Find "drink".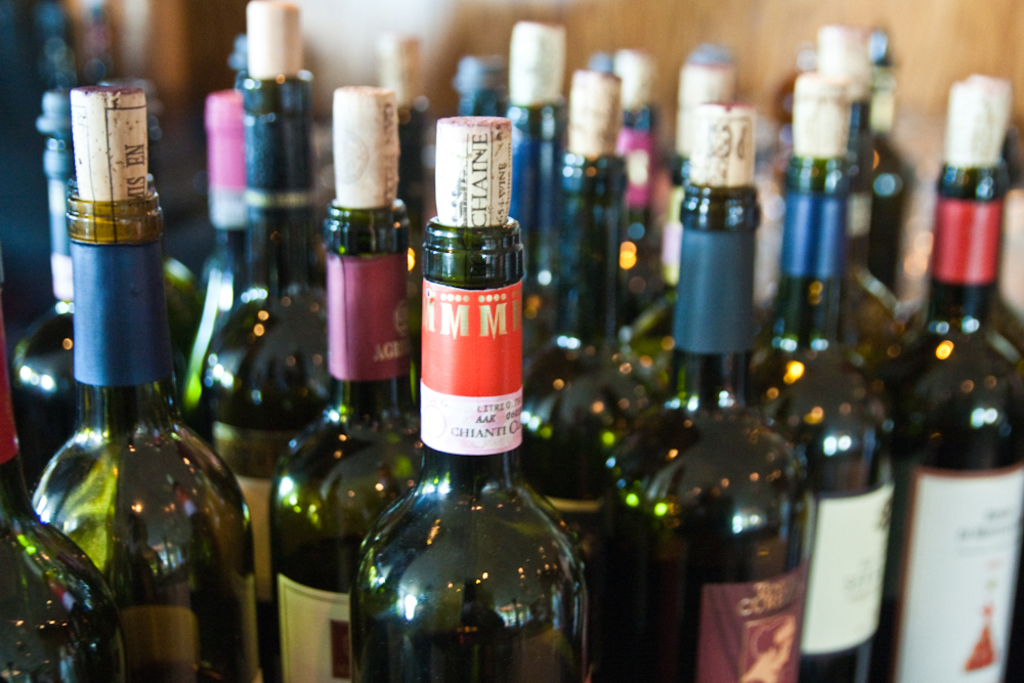
{"x1": 510, "y1": 79, "x2": 656, "y2": 676}.
